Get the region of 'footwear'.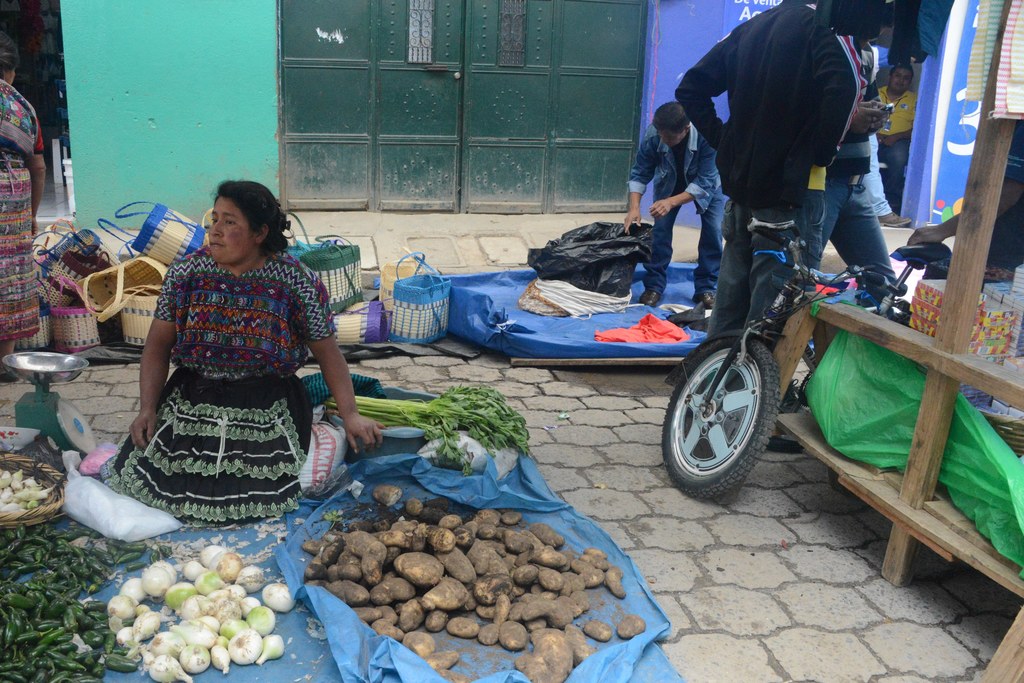
l=691, t=291, r=714, b=307.
